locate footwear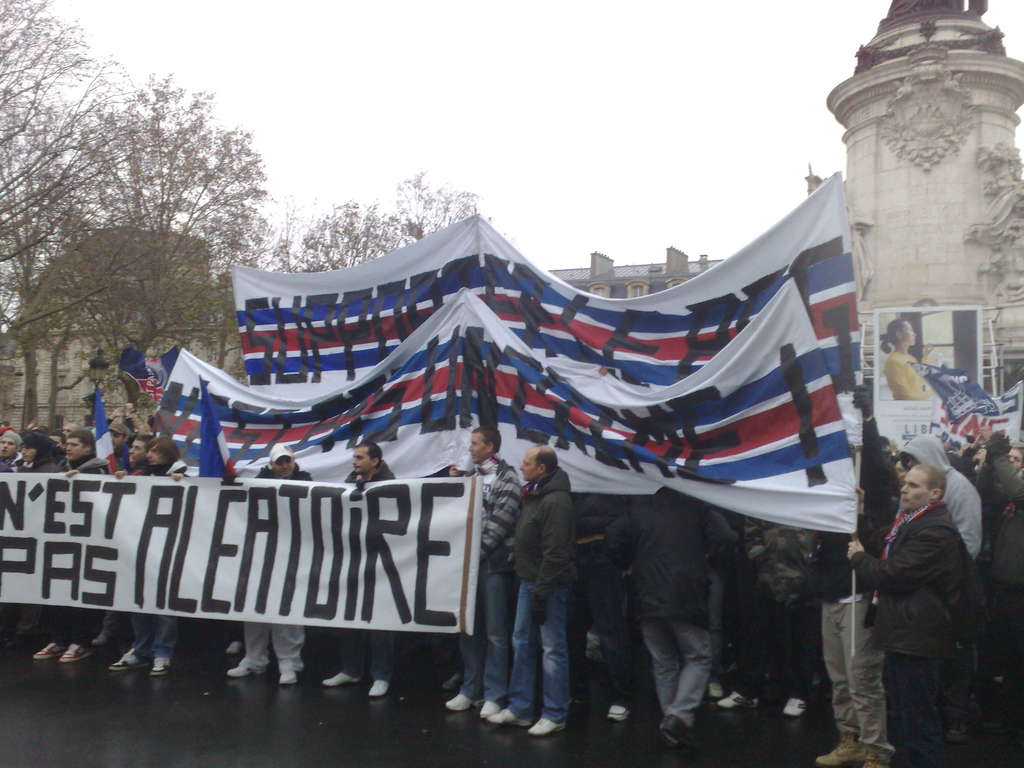
l=484, t=700, r=500, b=717
